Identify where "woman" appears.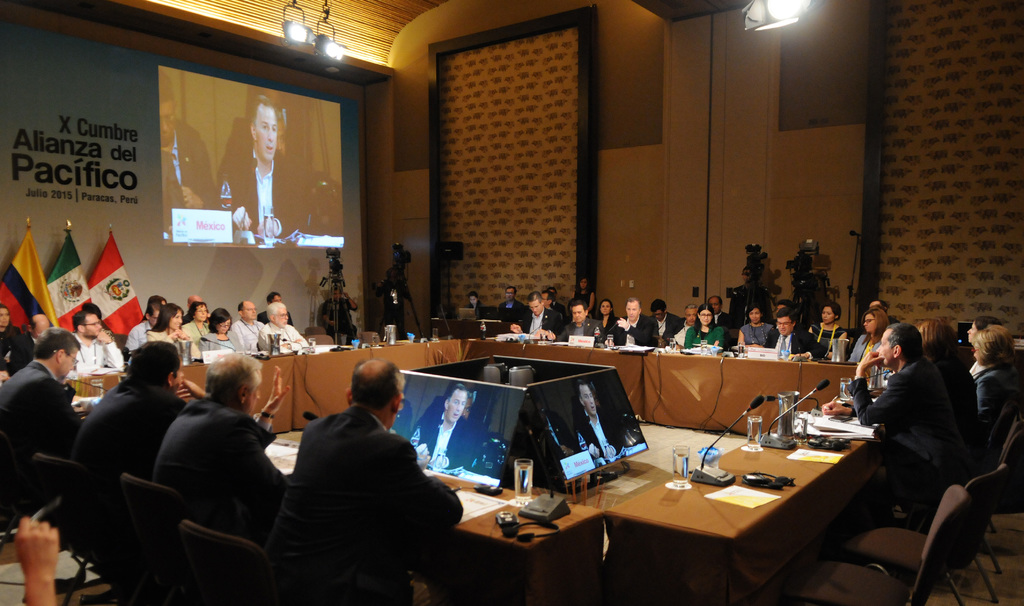
Appears at [left=465, top=291, right=487, bottom=321].
